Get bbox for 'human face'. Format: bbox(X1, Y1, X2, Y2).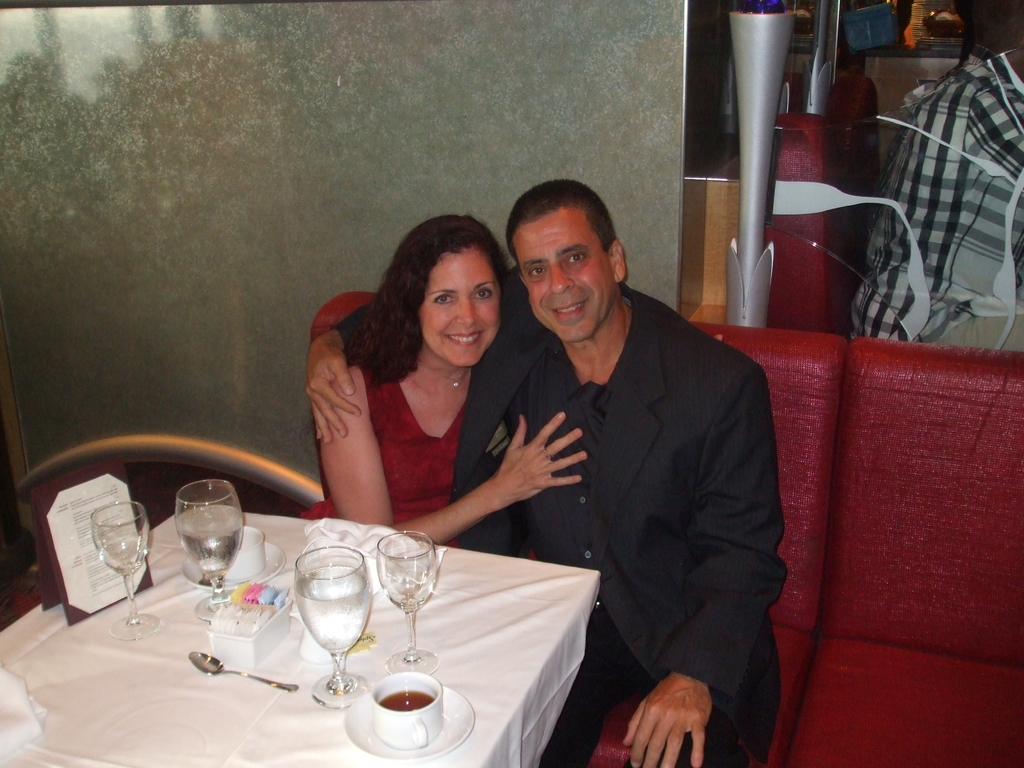
bbox(419, 247, 503, 370).
